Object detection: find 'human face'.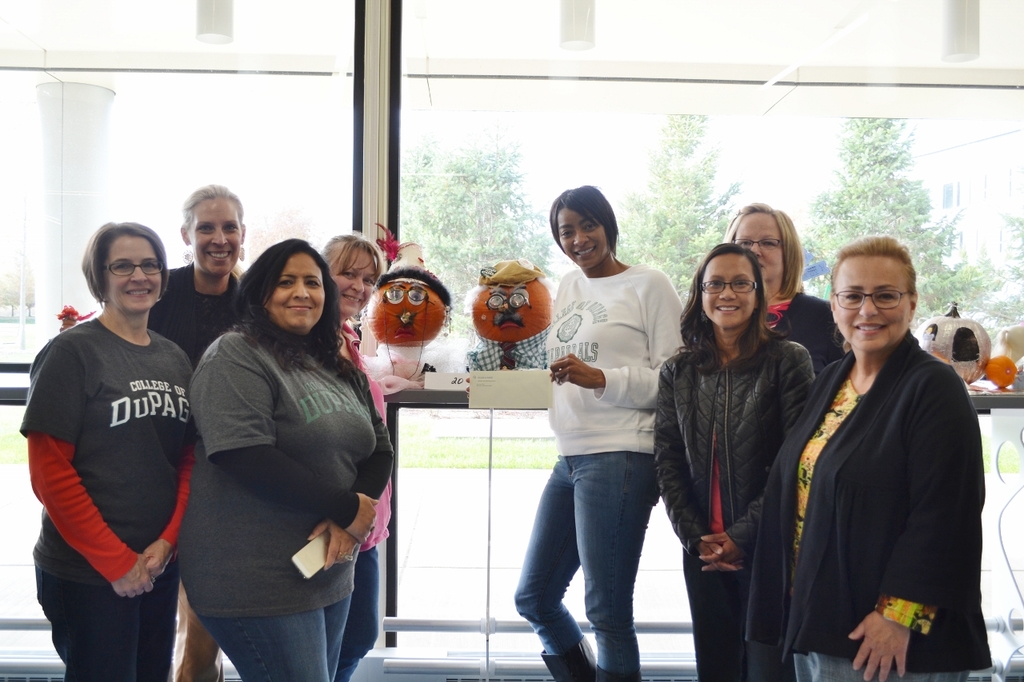
326/245/372/318.
